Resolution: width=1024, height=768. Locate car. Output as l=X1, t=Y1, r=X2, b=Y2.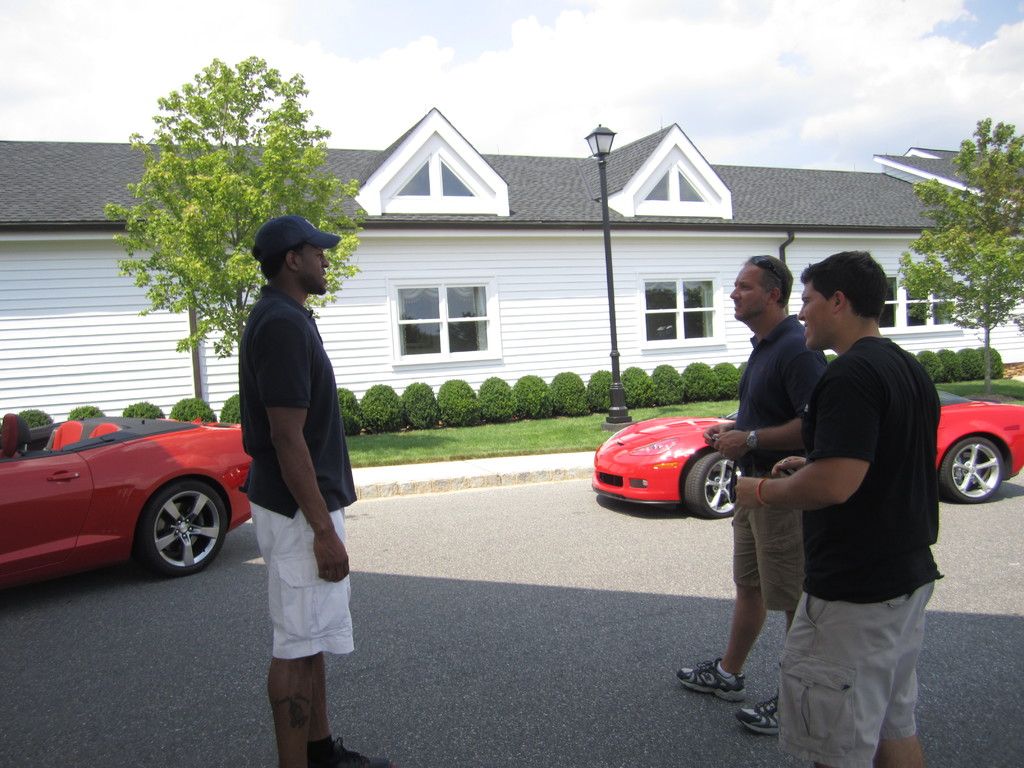
l=587, t=386, r=1023, b=518.
